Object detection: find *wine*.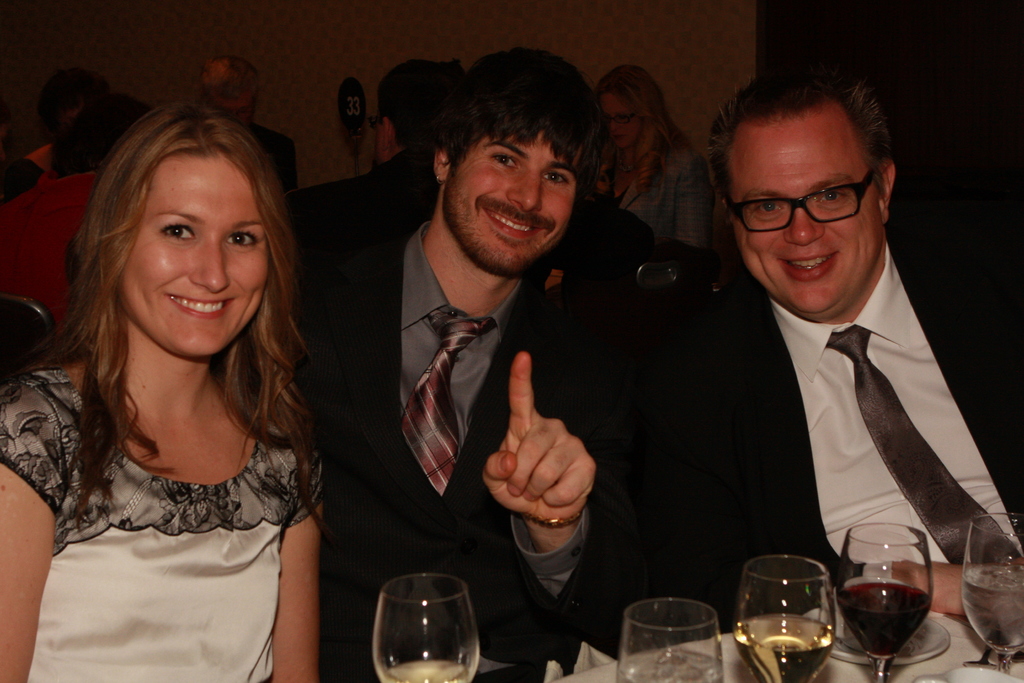
[840,580,932,662].
